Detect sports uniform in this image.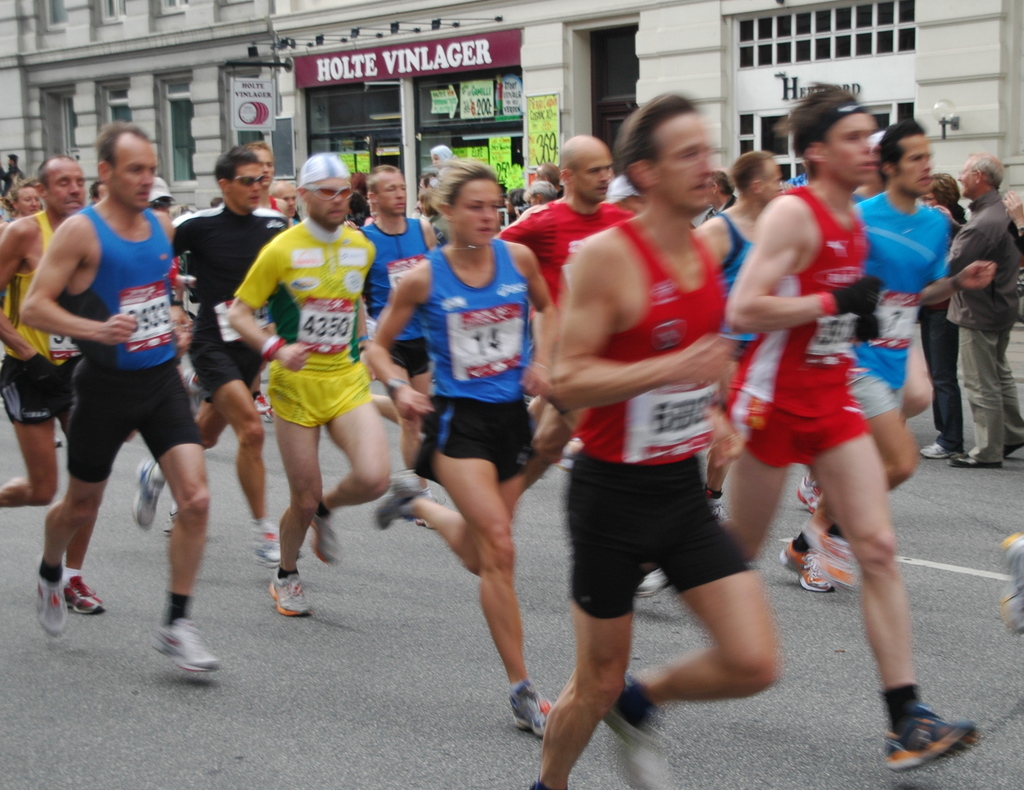
Detection: 563:213:763:627.
